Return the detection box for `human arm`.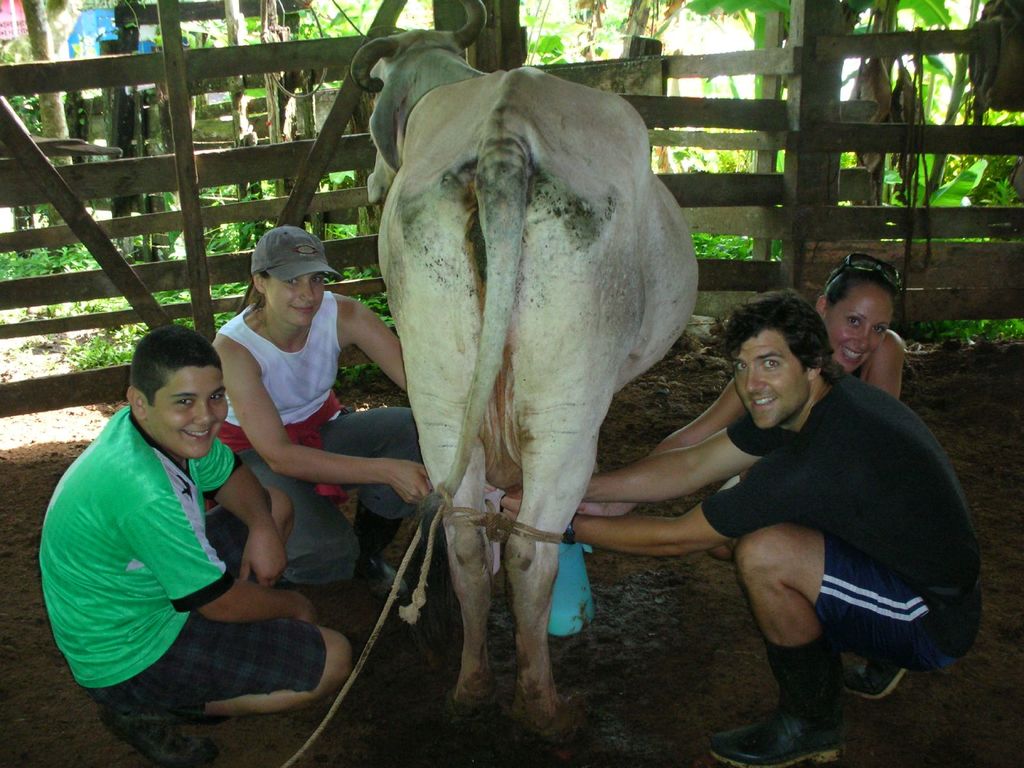
[524,410,849,565].
